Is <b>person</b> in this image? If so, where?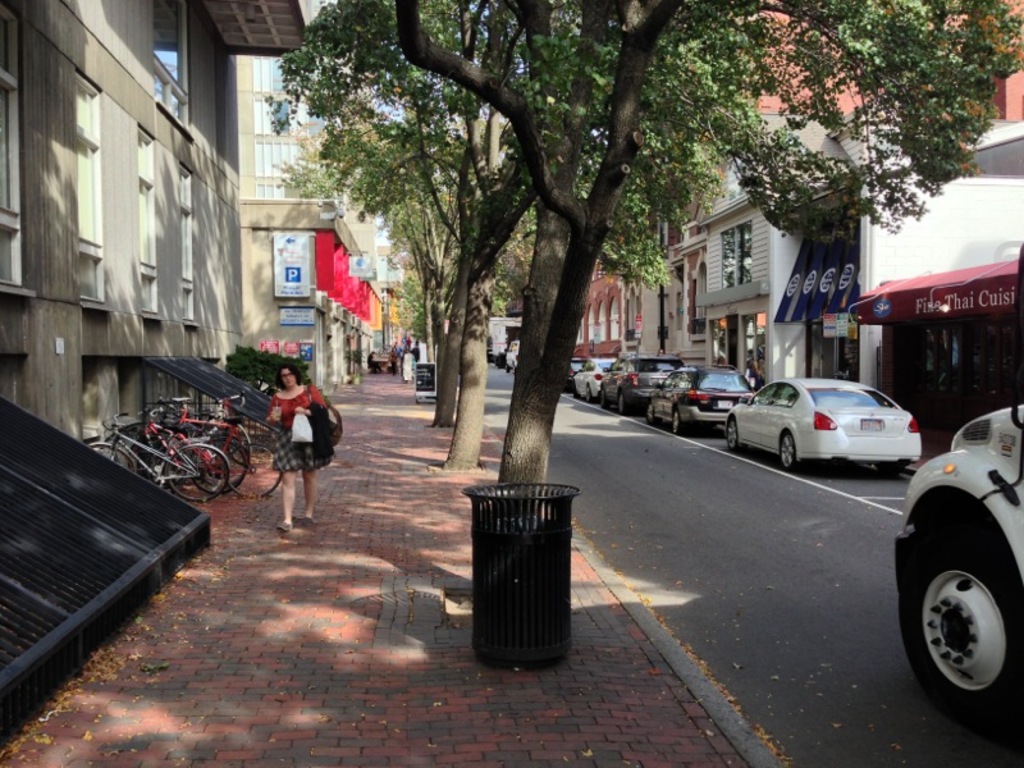
Yes, at 252, 361, 321, 536.
